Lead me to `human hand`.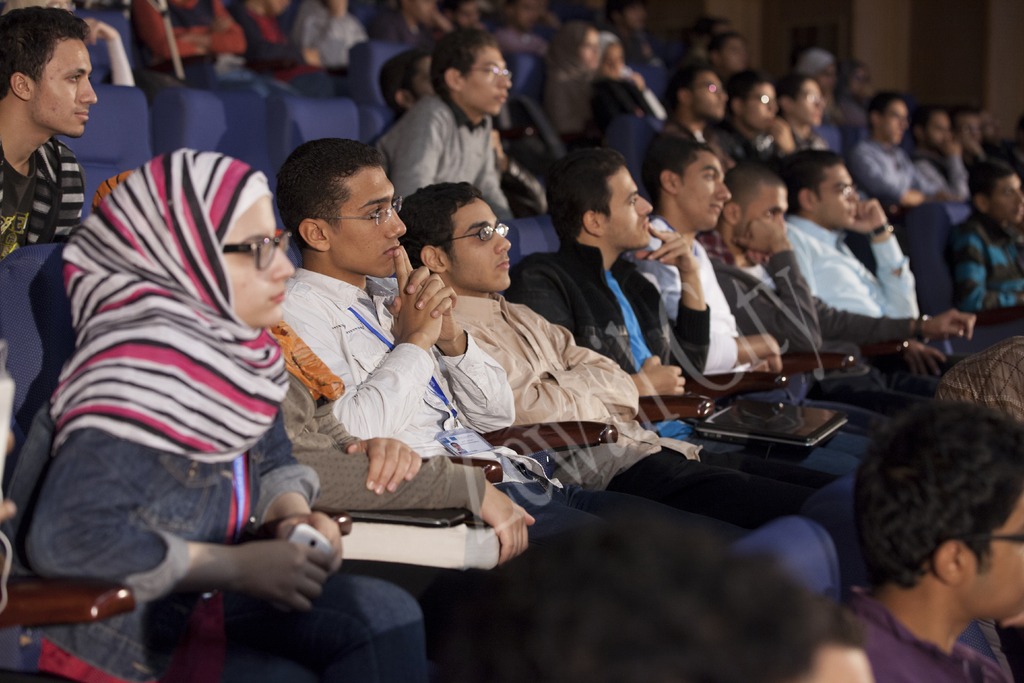
Lead to region(394, 250, 457, 345).
